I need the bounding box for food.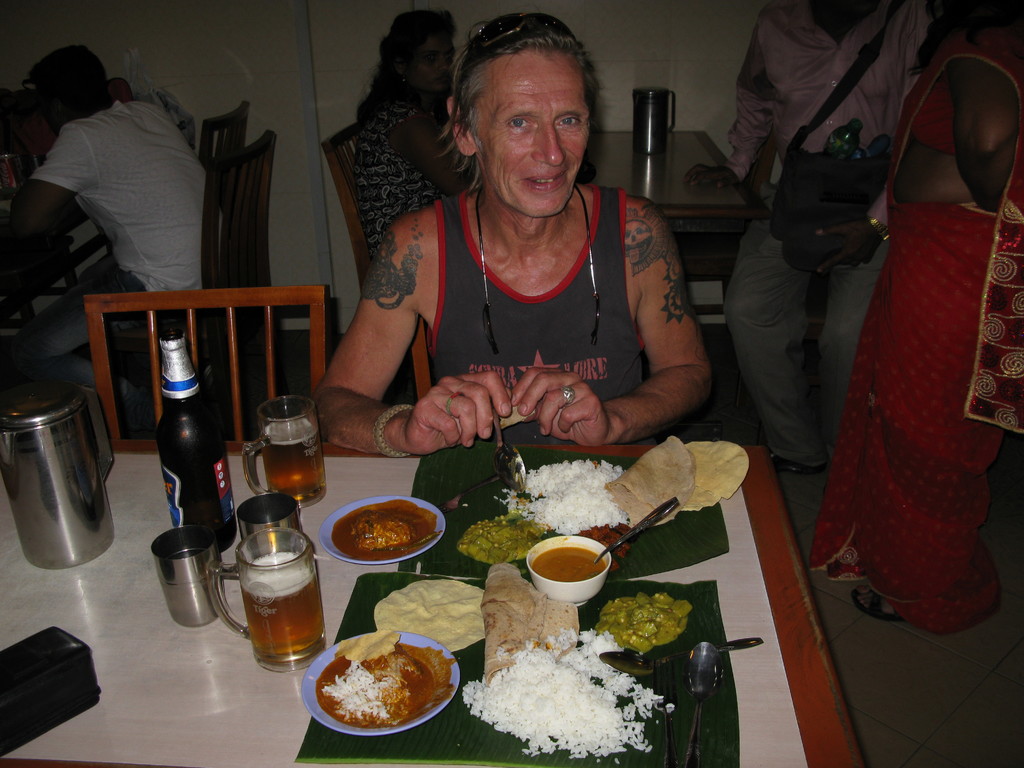
Here it is: rect(374, 572, 693, 767).
